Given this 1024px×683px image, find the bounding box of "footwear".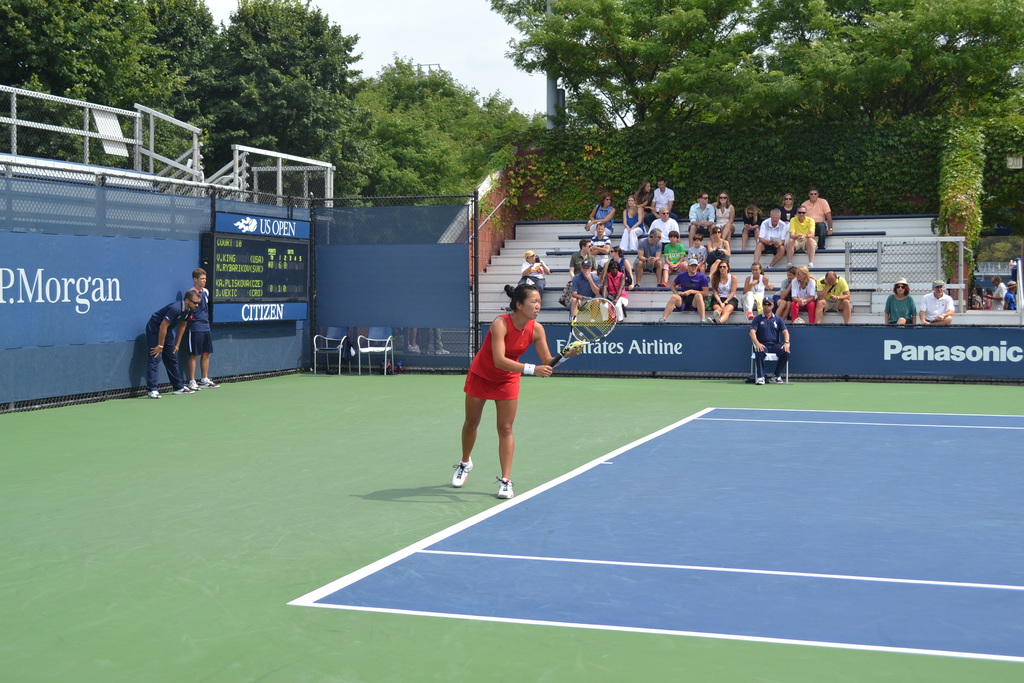
pyautogui.locateOnScreen(490, 475, 514, 499).
